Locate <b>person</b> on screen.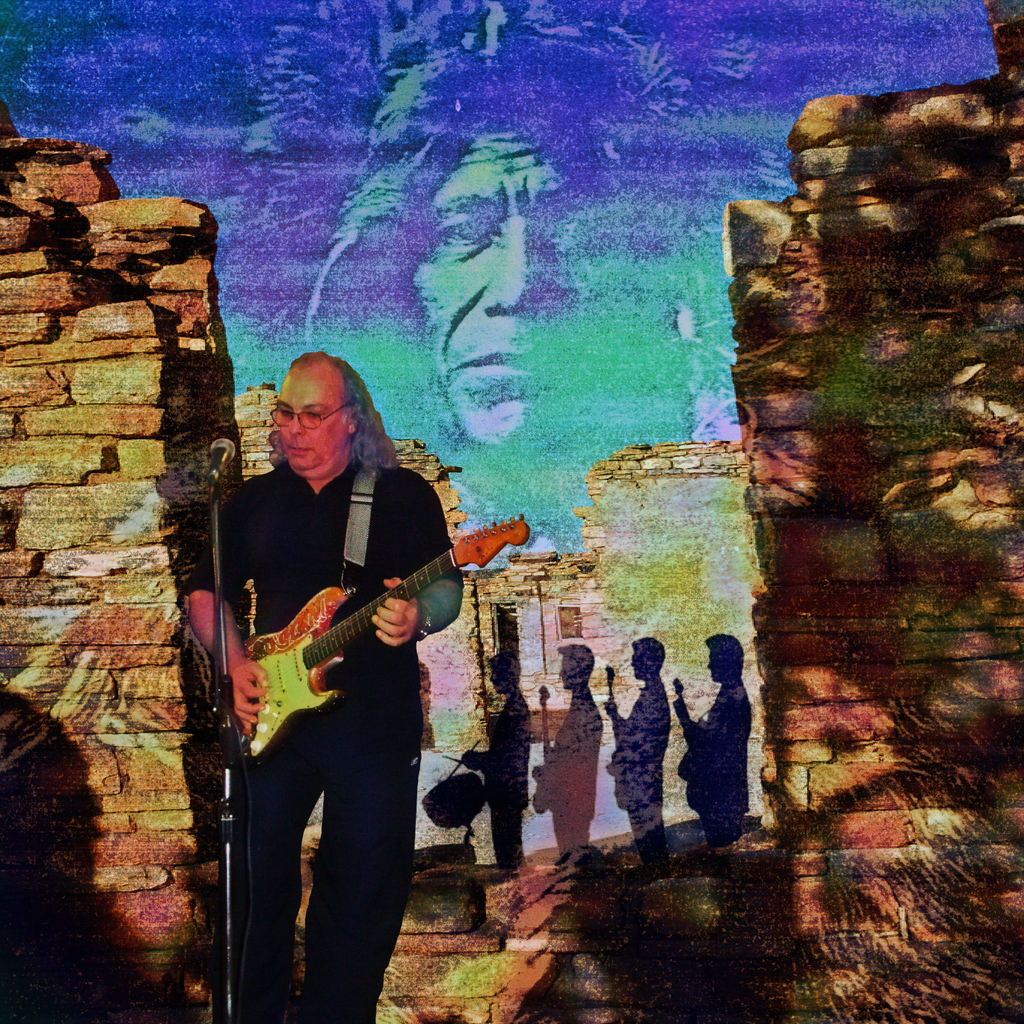
On screen at detection(462, 657, 538, 870).
